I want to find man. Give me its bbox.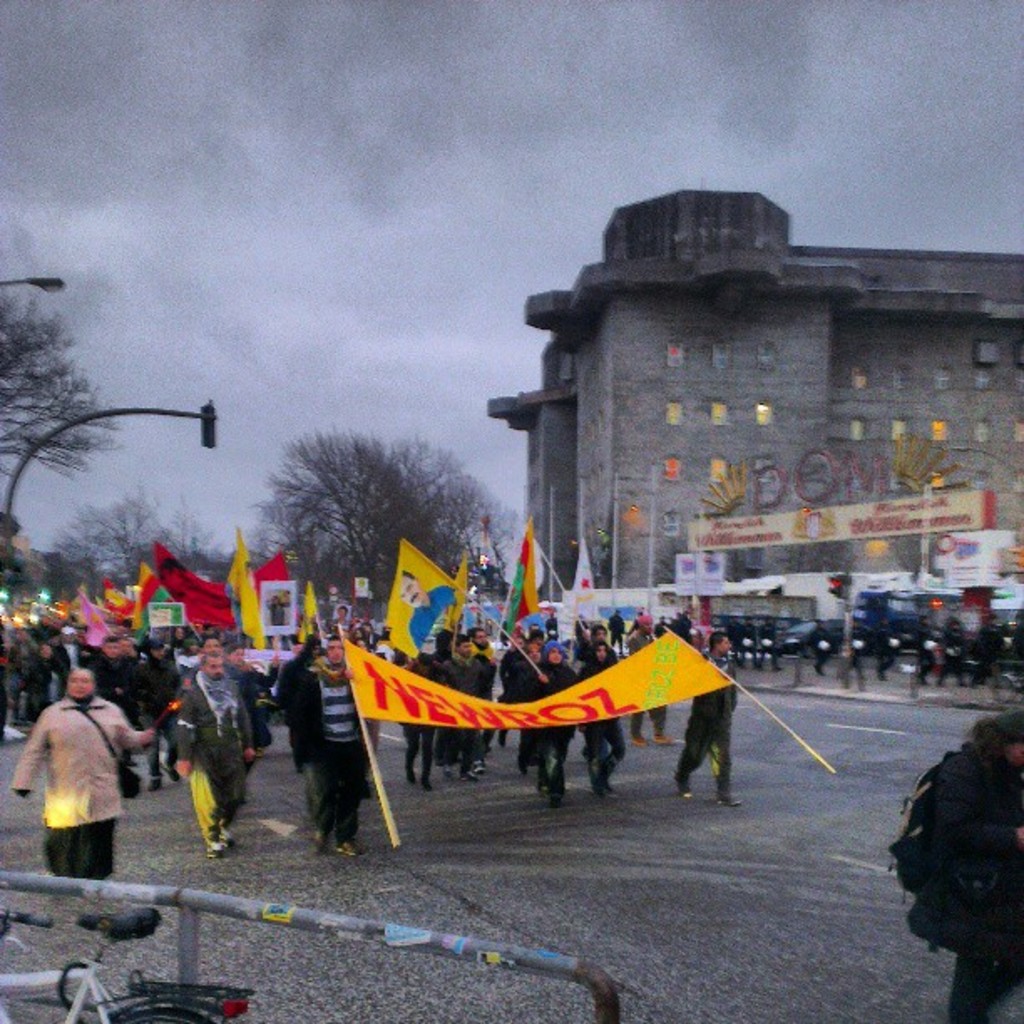
locate(288, 634, 383, 858).
